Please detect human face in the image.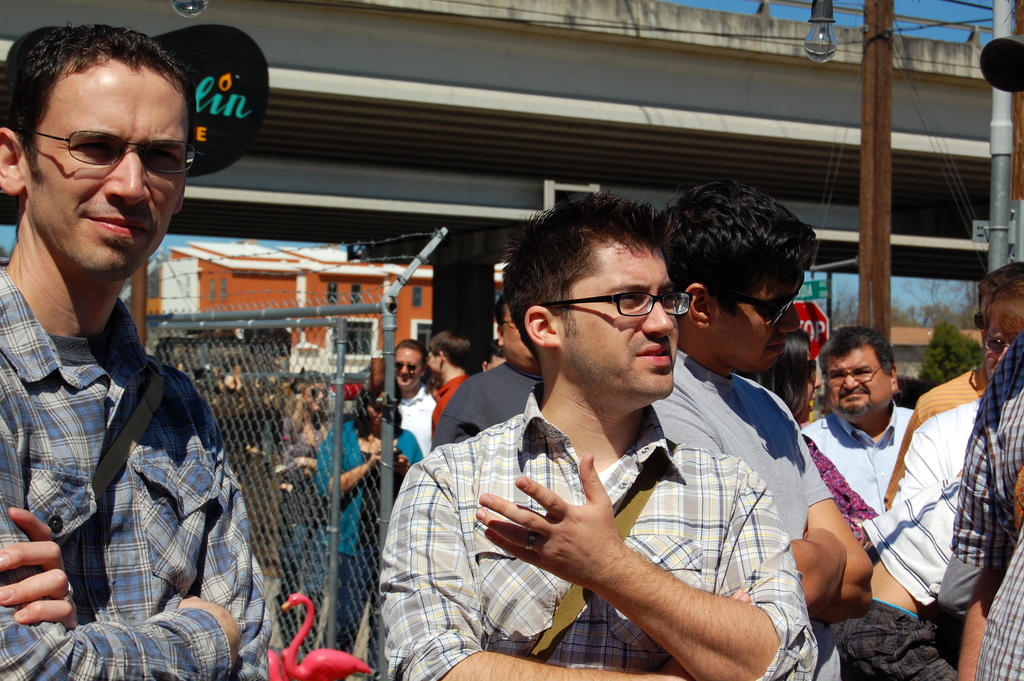
(426,345,440,374).
